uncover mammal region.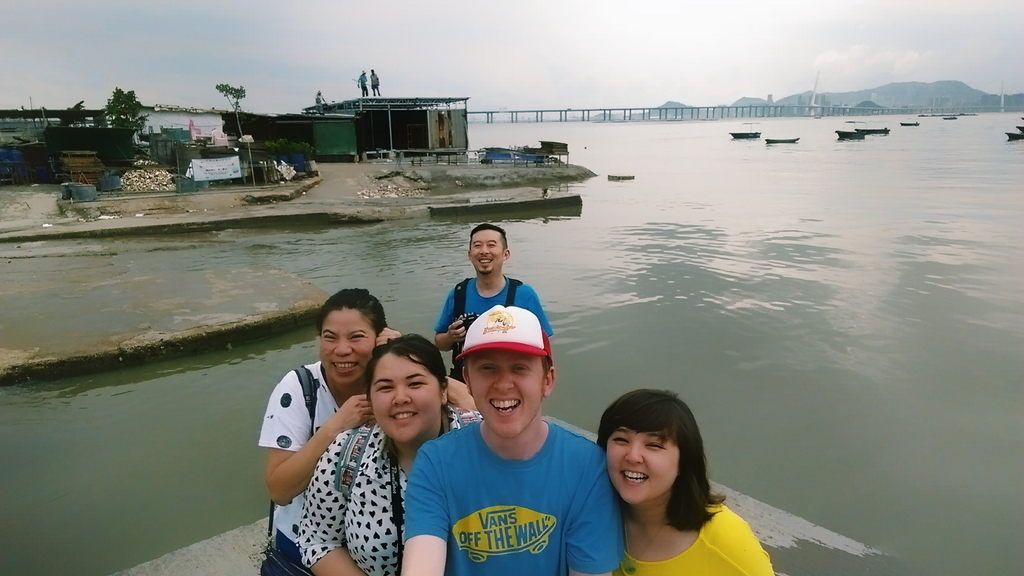
Uncovered: detection(315, 93, 325, 111).
